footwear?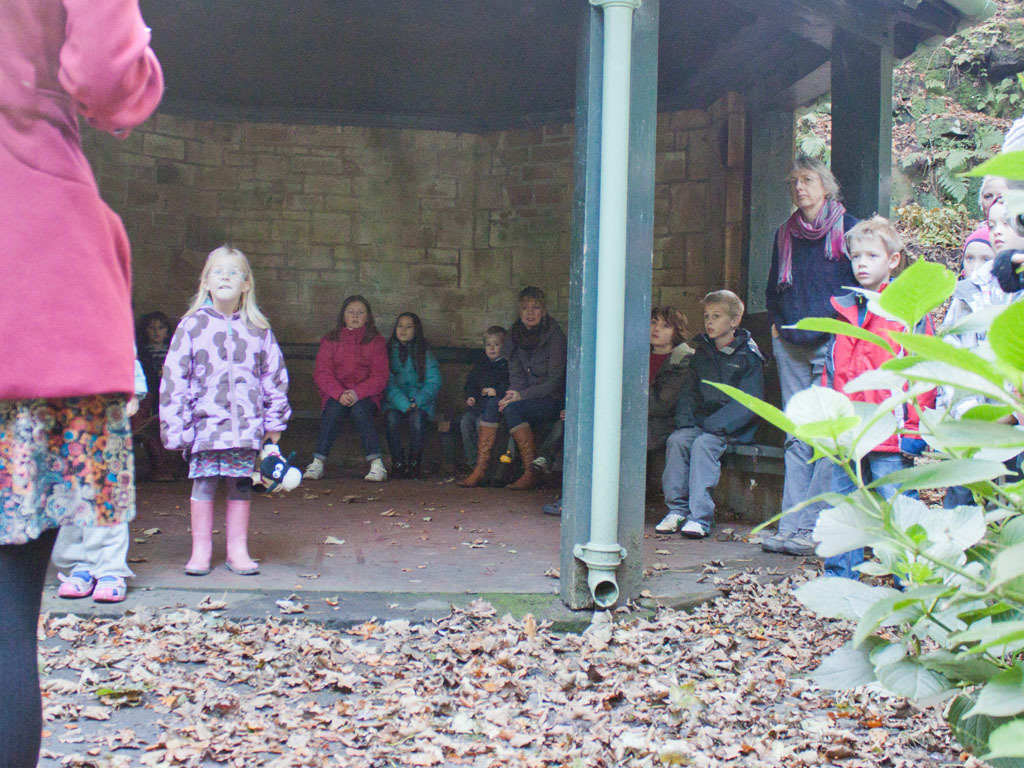
{"left": 303, "top": 456, "right": 323, "bottom": 481}
